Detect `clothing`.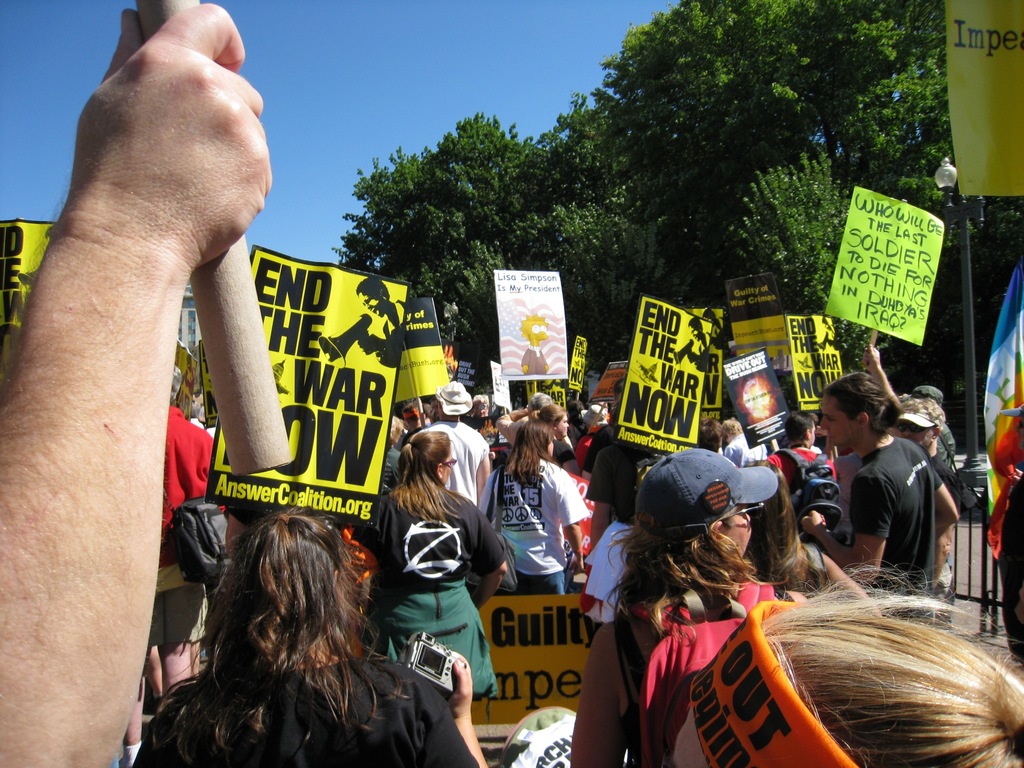
Detected at (x1=568, y1=593, x2=777, y2=758).
